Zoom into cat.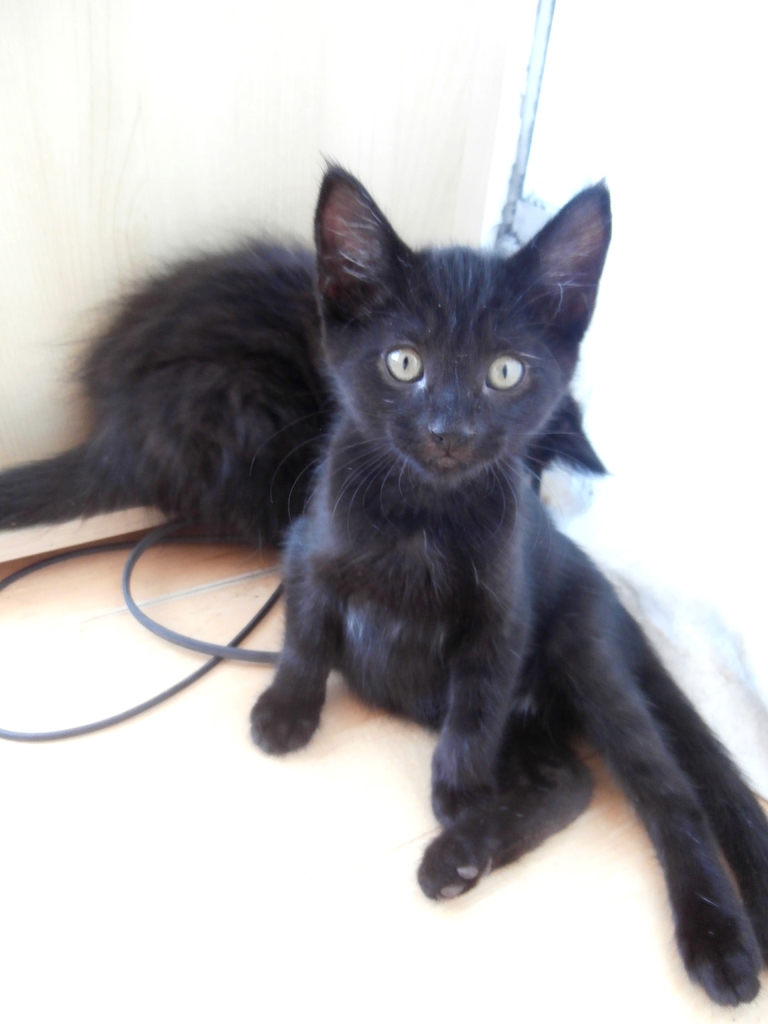
Zoom target: crop(0, 225, 609, 548).
